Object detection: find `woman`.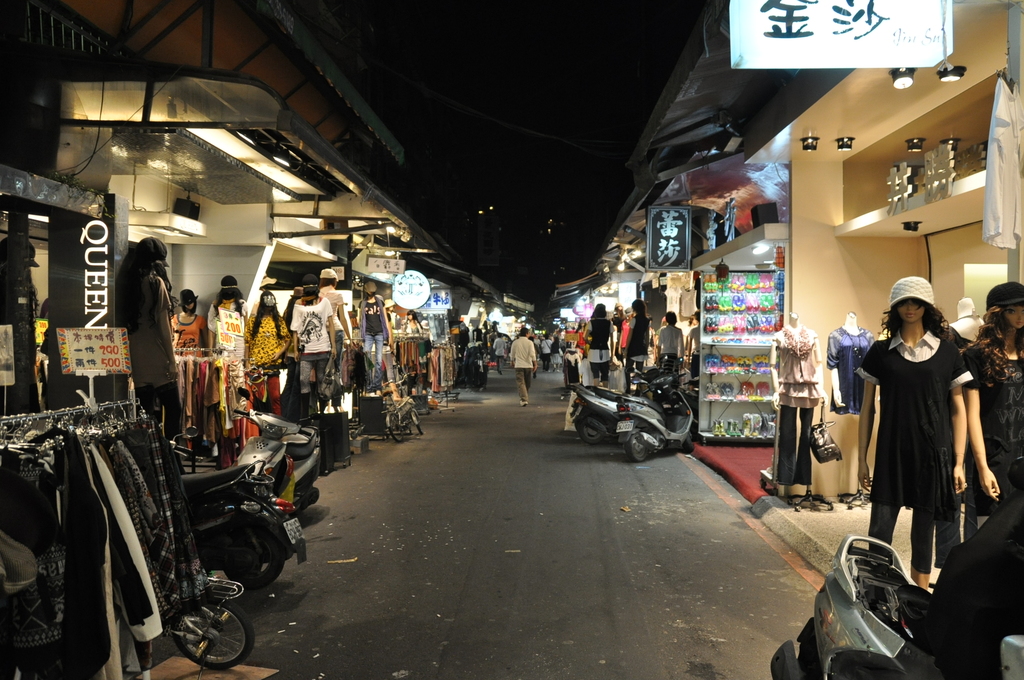
region(113, 233, 190, 476).
